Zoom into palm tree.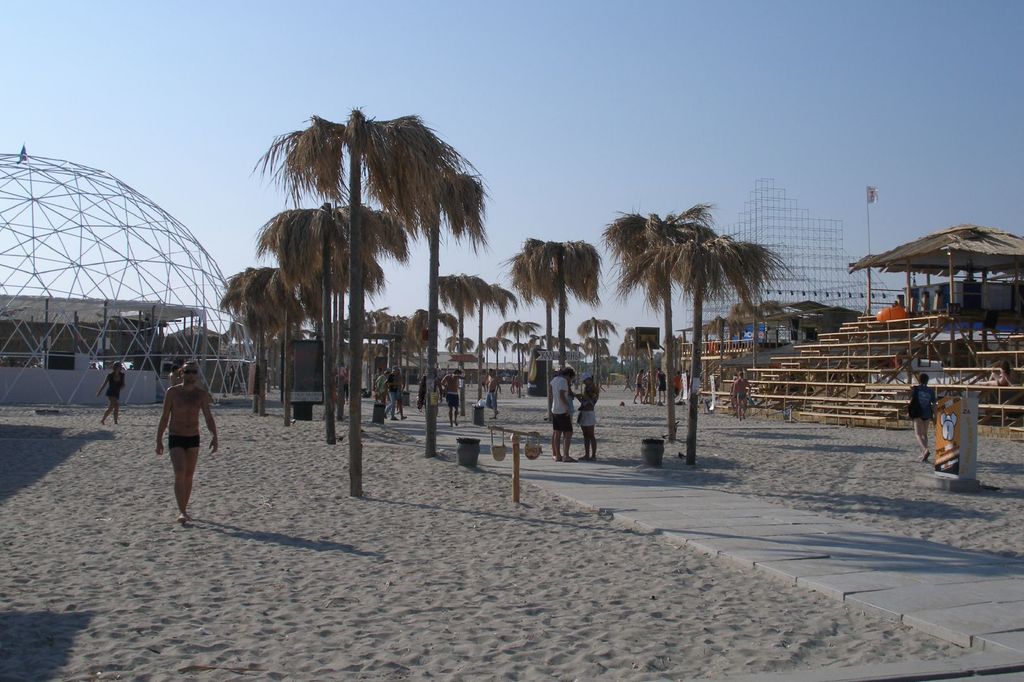
Zoom target: {"x1": 218, "y1": 259, "x2": 312, "y2": 411}.
